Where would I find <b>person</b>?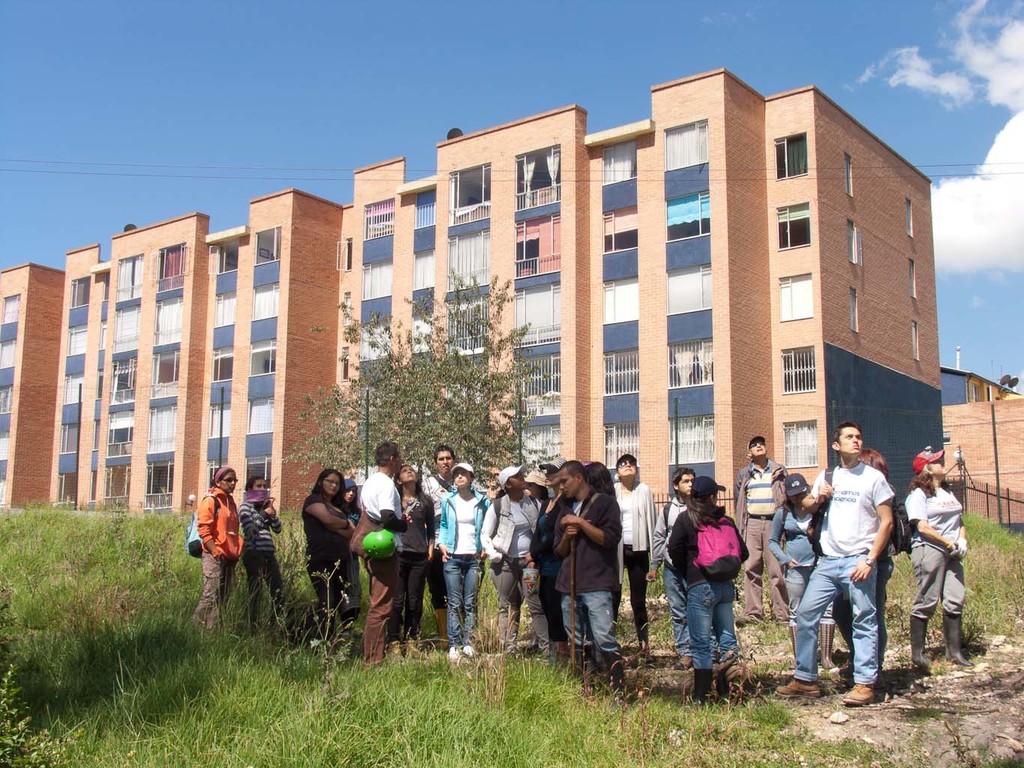
At 424:440:461:647.
